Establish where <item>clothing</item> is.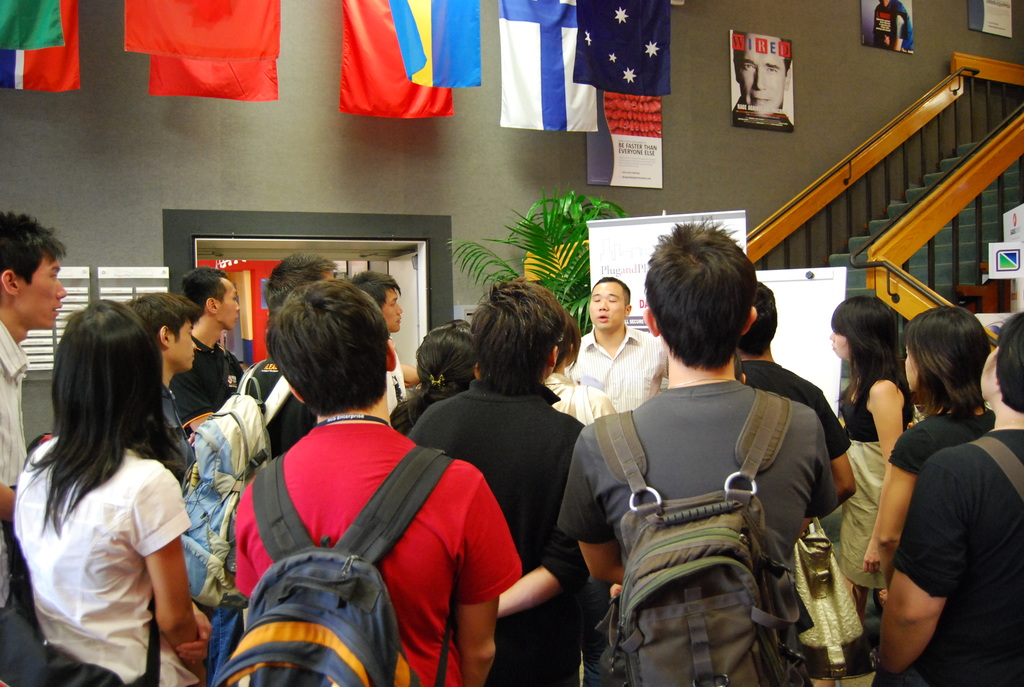
Established at locate(580, 328, 675, 413).
